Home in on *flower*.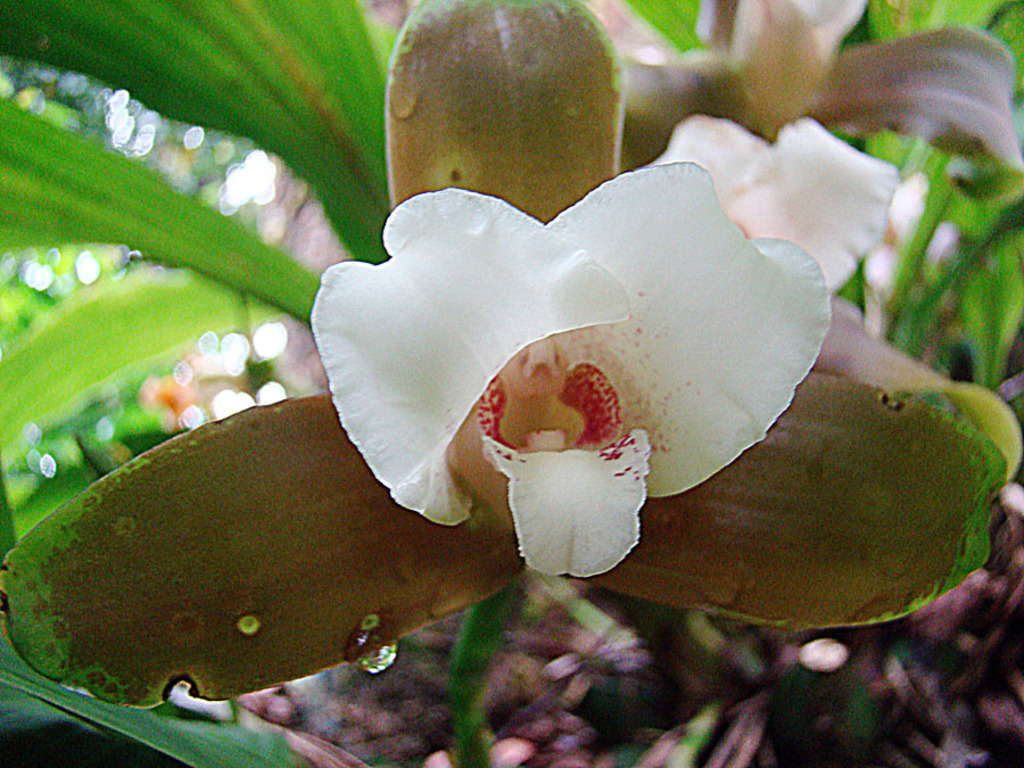
Homed in at <region>171, 121, 831, 661</region>.
